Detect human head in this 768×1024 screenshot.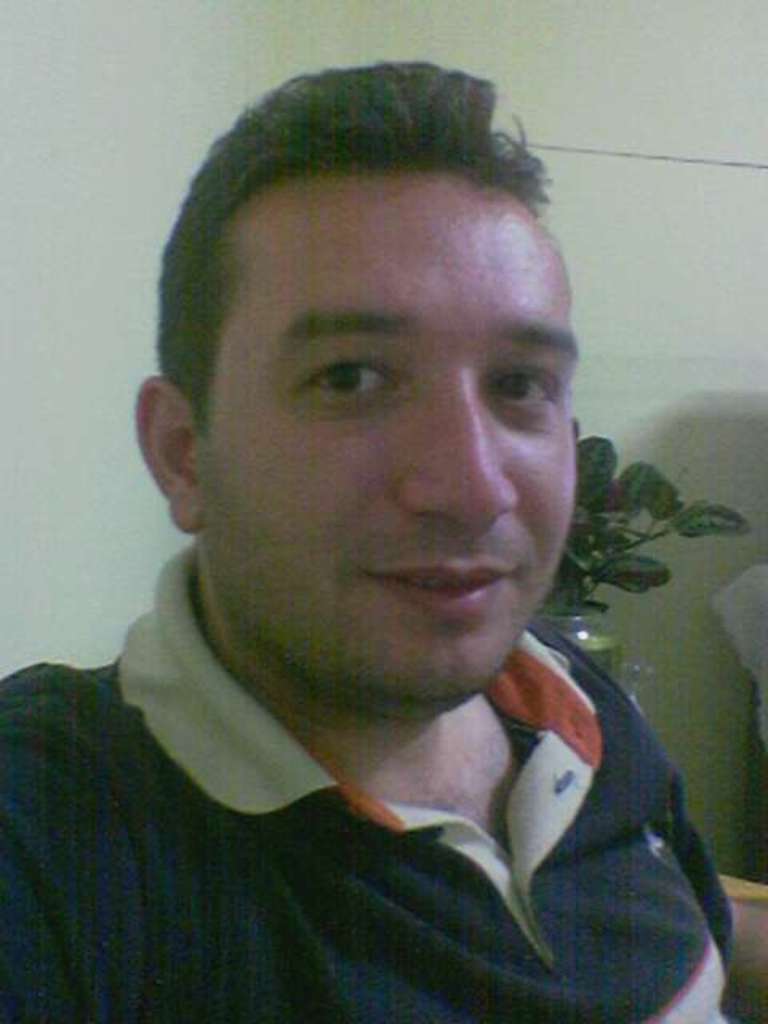
Detection: x1=162 y1=67 x2=594 y2=690.
